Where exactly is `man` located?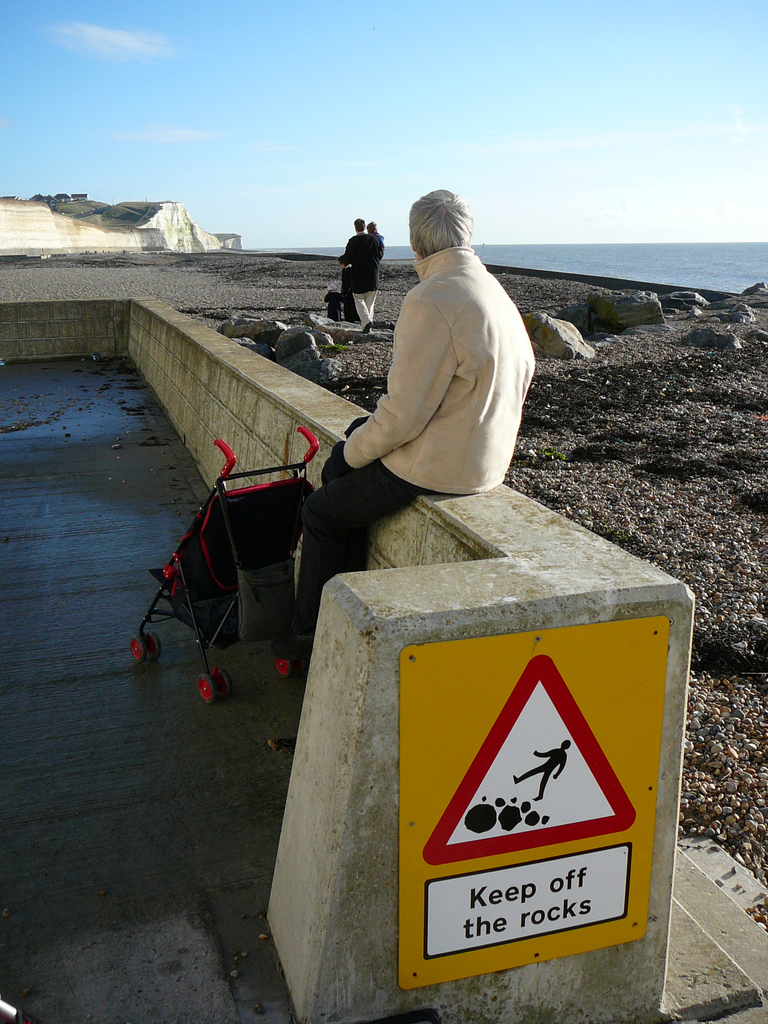
Its bounding box is 341, 218, 381, 332.
